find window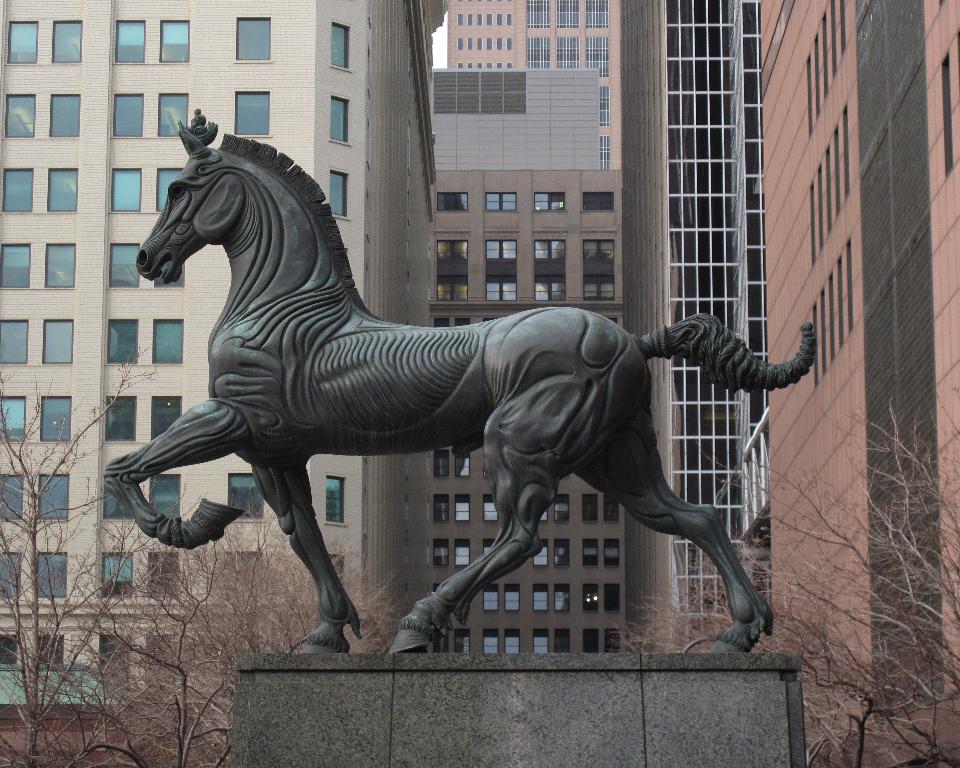
BBox(3, 169, 34, 215)
